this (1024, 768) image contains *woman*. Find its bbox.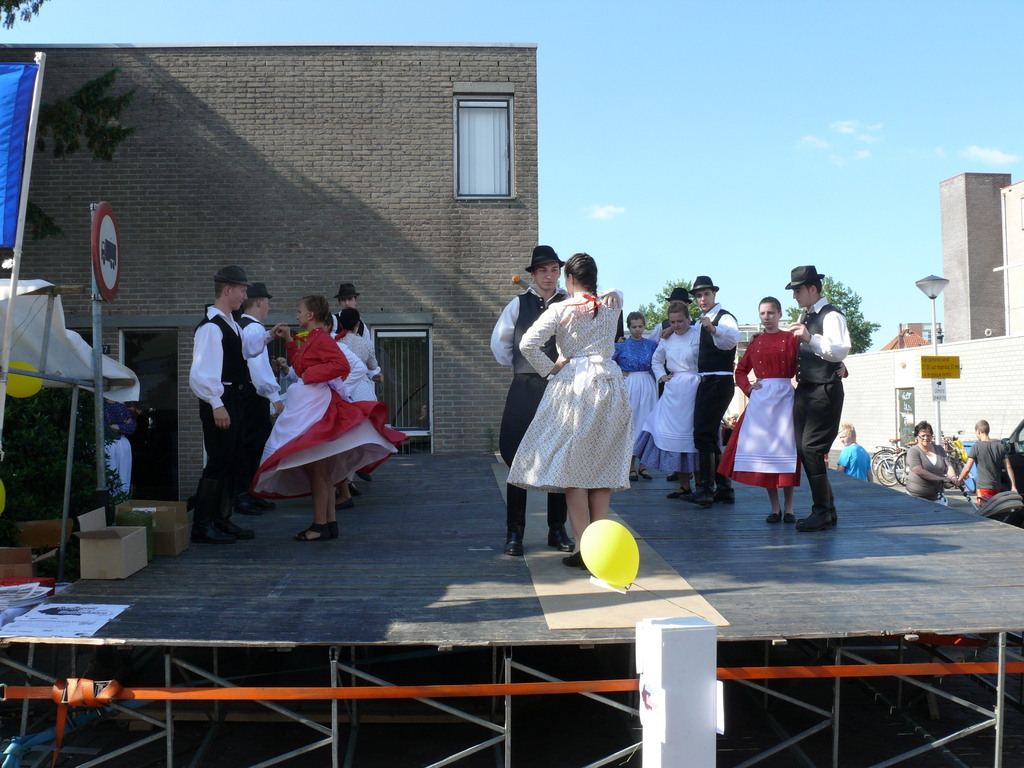
(631,303,735,497).
